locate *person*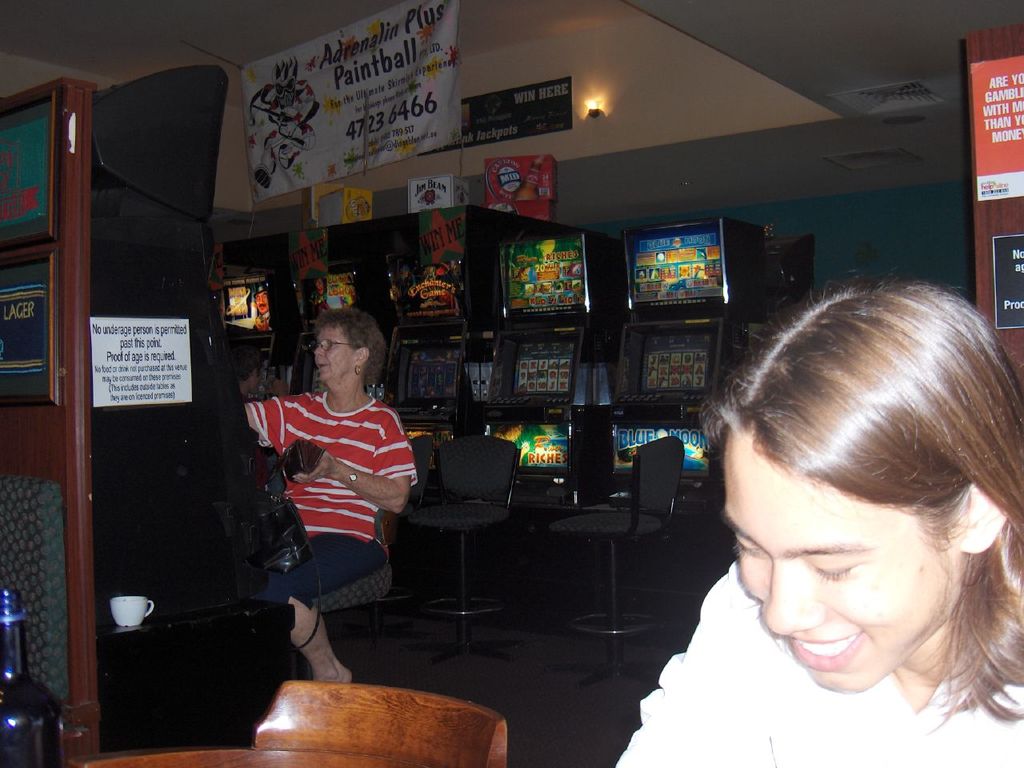
<box>240,303,407,704</box>
